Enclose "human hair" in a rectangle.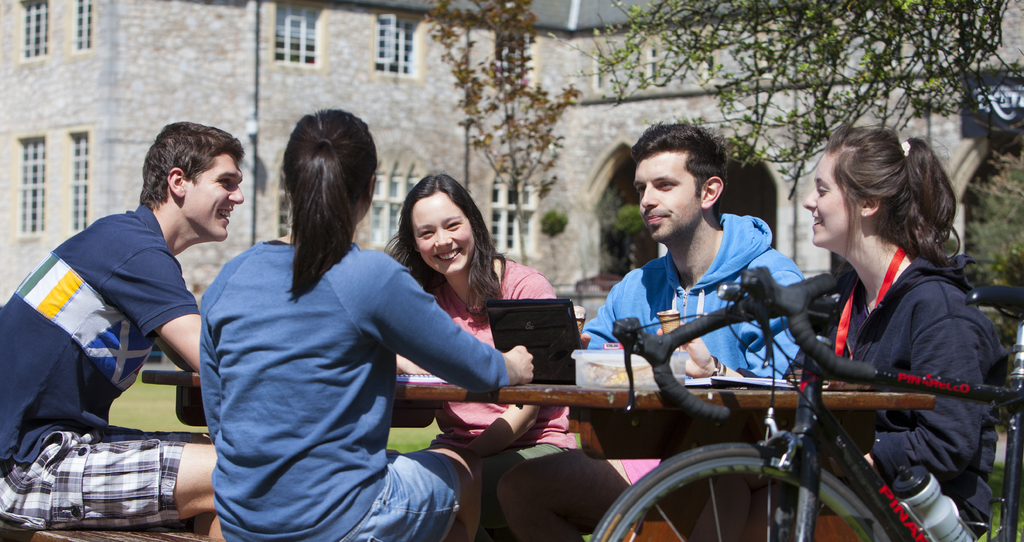
bbox(140, 118, 246, 210).
